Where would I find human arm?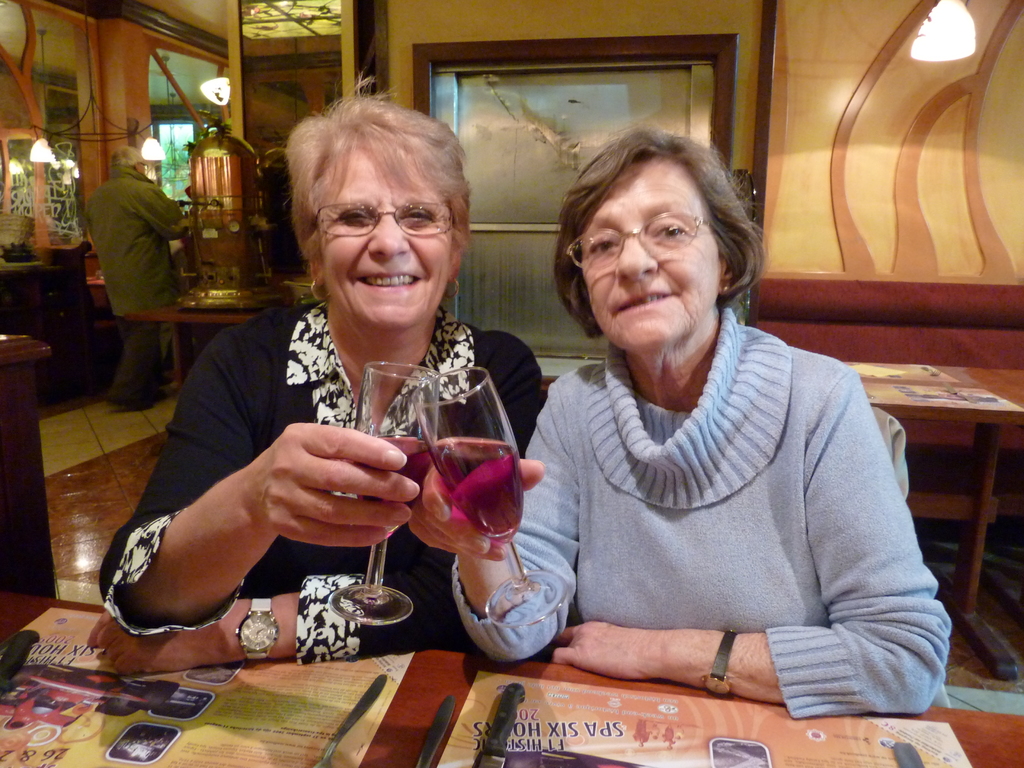
At 87,332,542,677.
